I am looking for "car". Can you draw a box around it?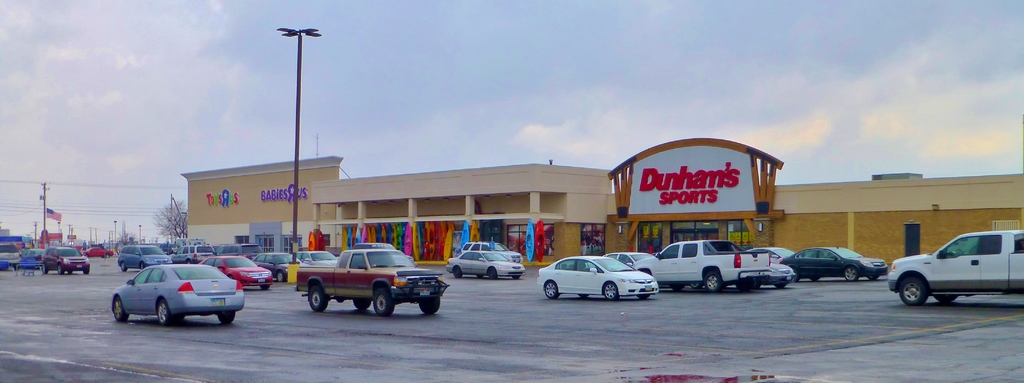
Sure, the bounding box is <box>176,241,217,268</box>.
